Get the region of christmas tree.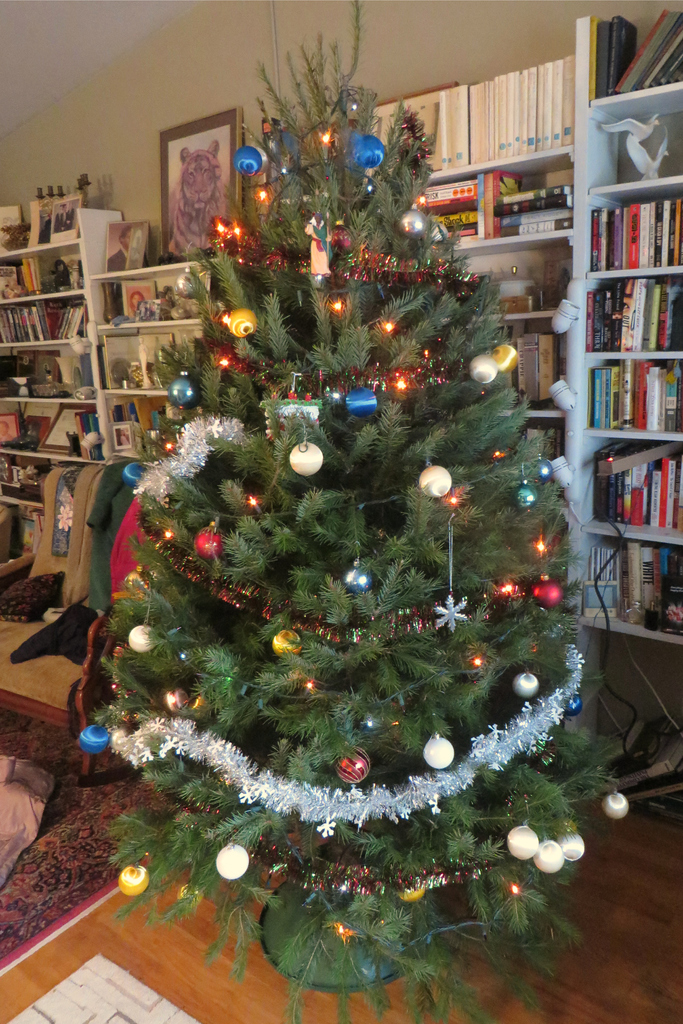
rect(78, 0, 649, 1023).
